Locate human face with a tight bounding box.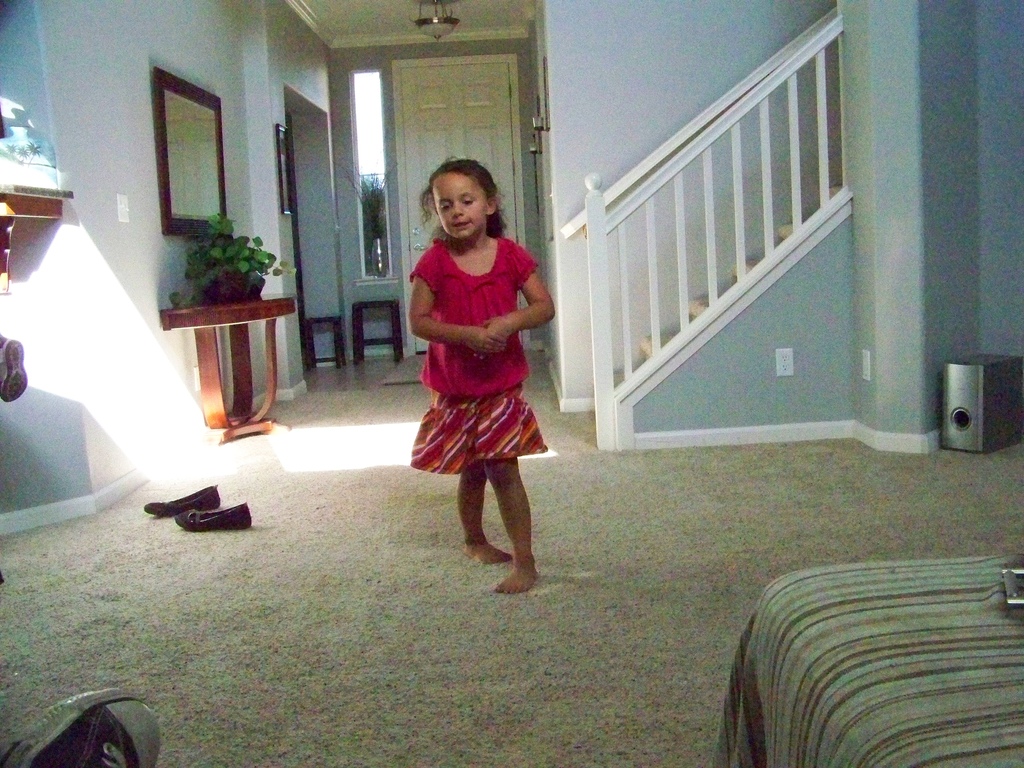
l=436, t=173, r=486, b=241.
